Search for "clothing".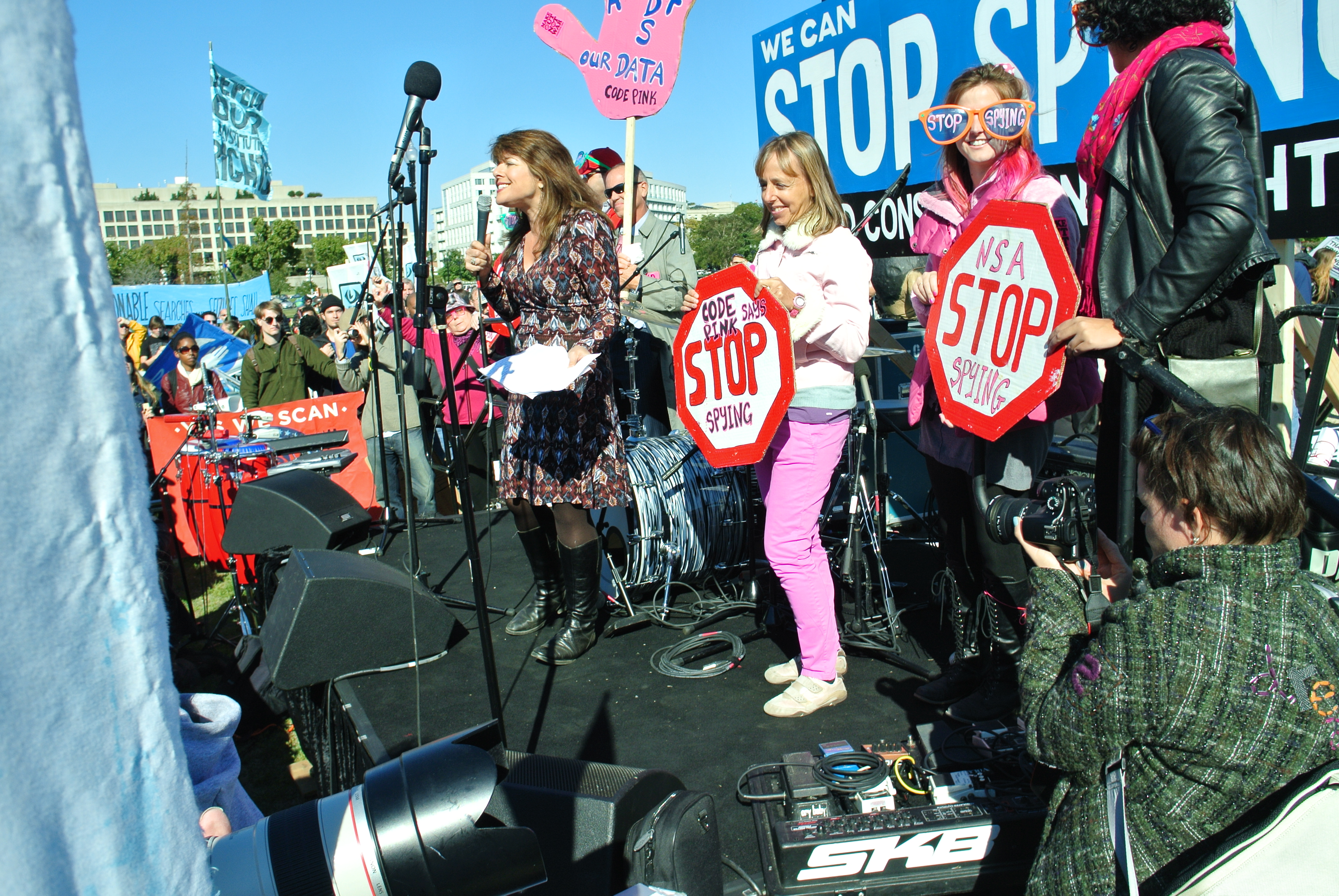
Found at BBox(351, 157, 462, 307).
